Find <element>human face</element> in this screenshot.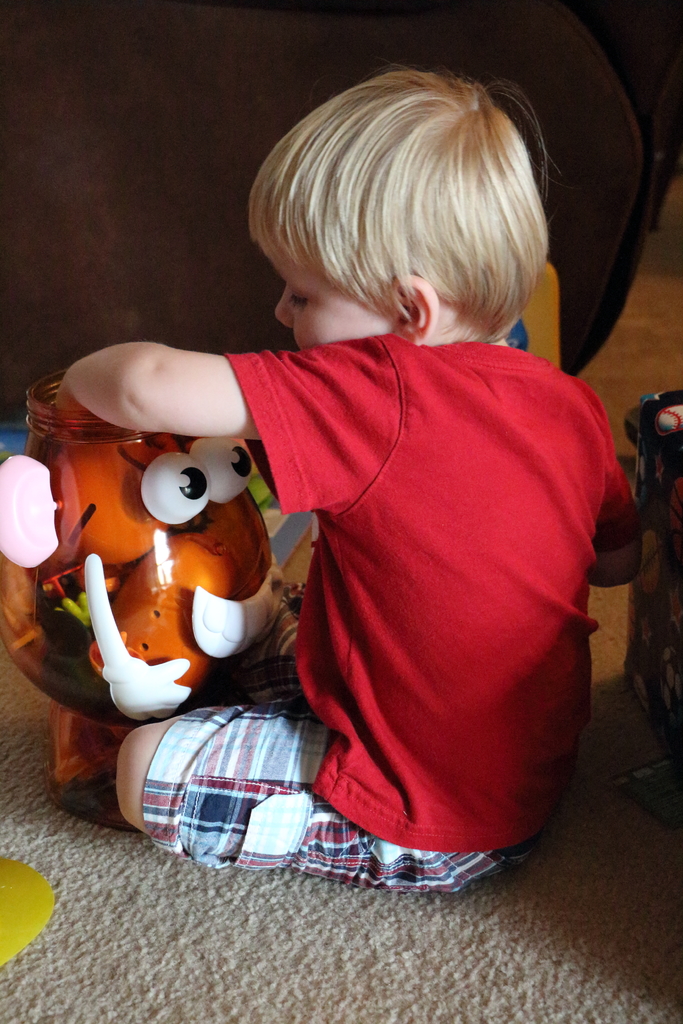
The bounding box for <element>human face</element> is l=272, t=263, r=392, b=347.
